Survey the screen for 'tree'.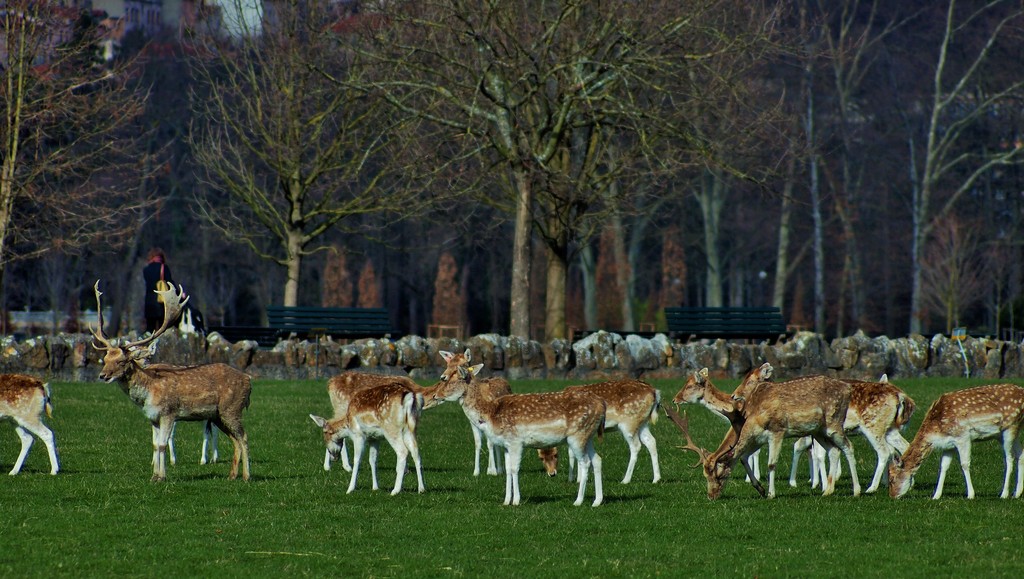
Survey found: BBox(778, 0, 850, 315).
